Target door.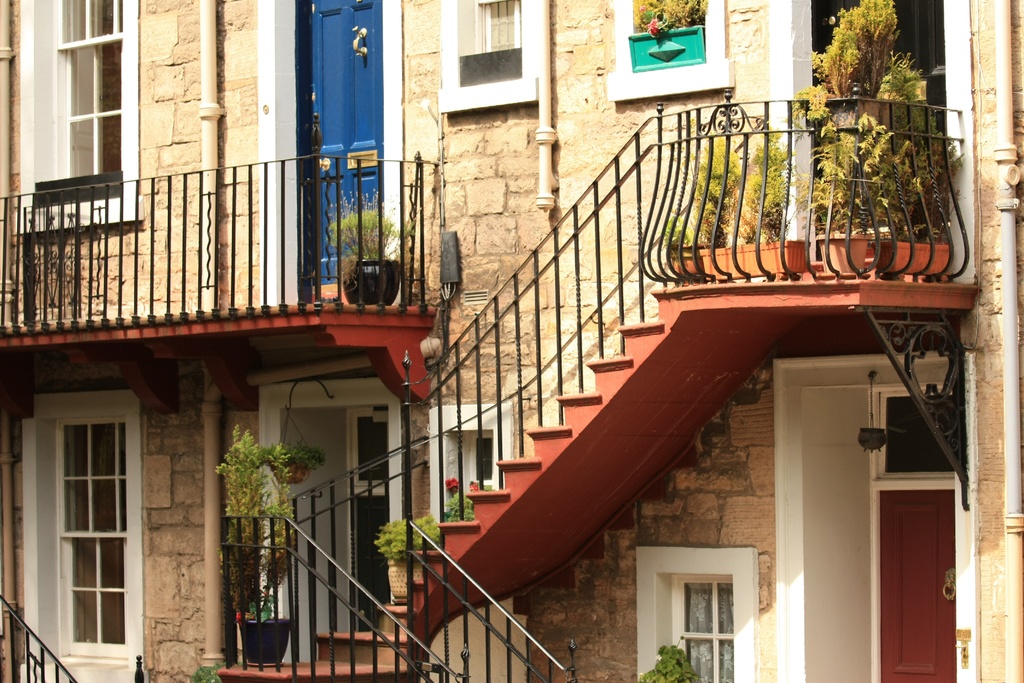
Target region: bbox=[298, 0, 383, 287].
